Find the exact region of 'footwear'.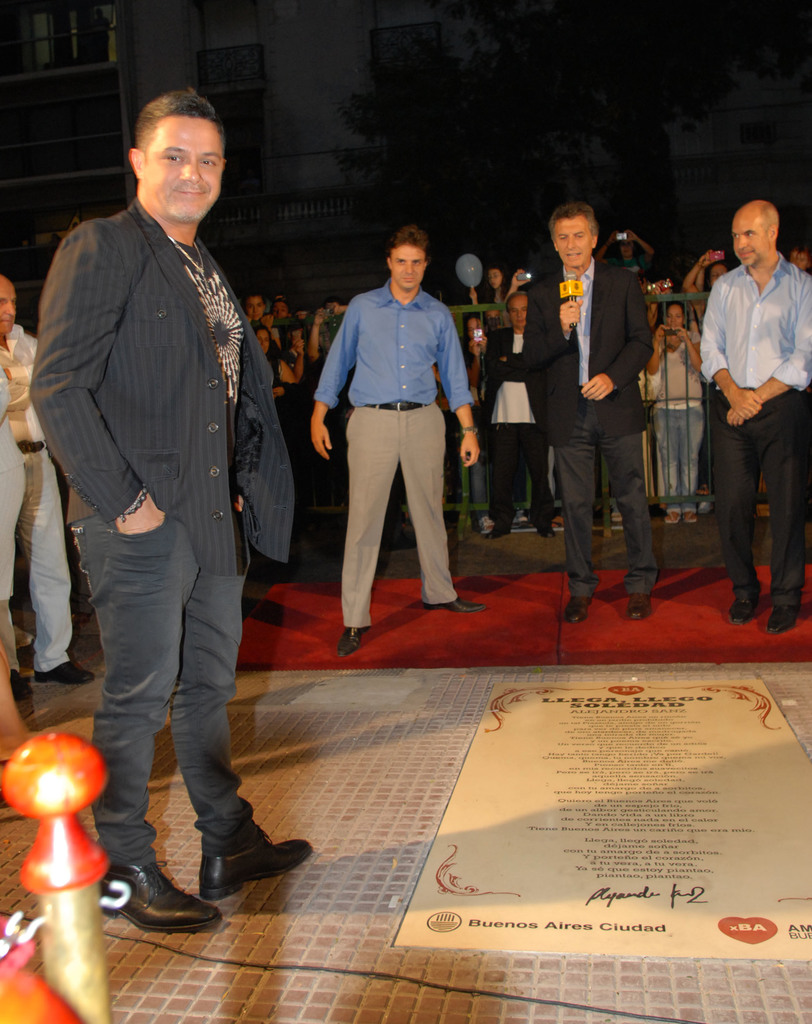
Exact region: select_region(564, 593, 585, 623).
